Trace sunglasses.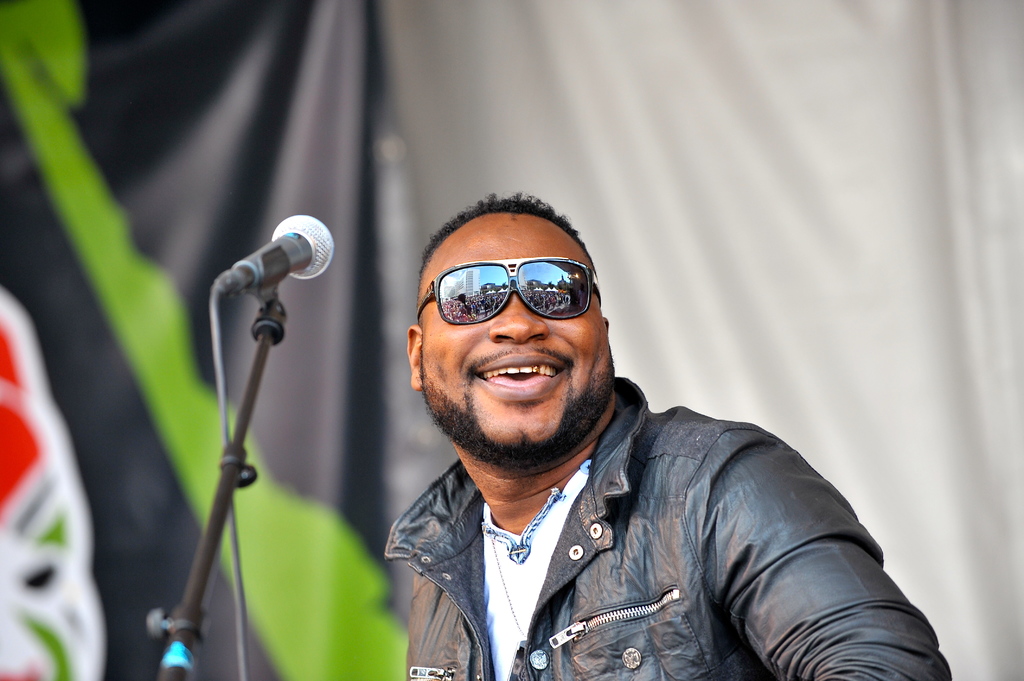
Traced to [416, 251, 606, 326].
